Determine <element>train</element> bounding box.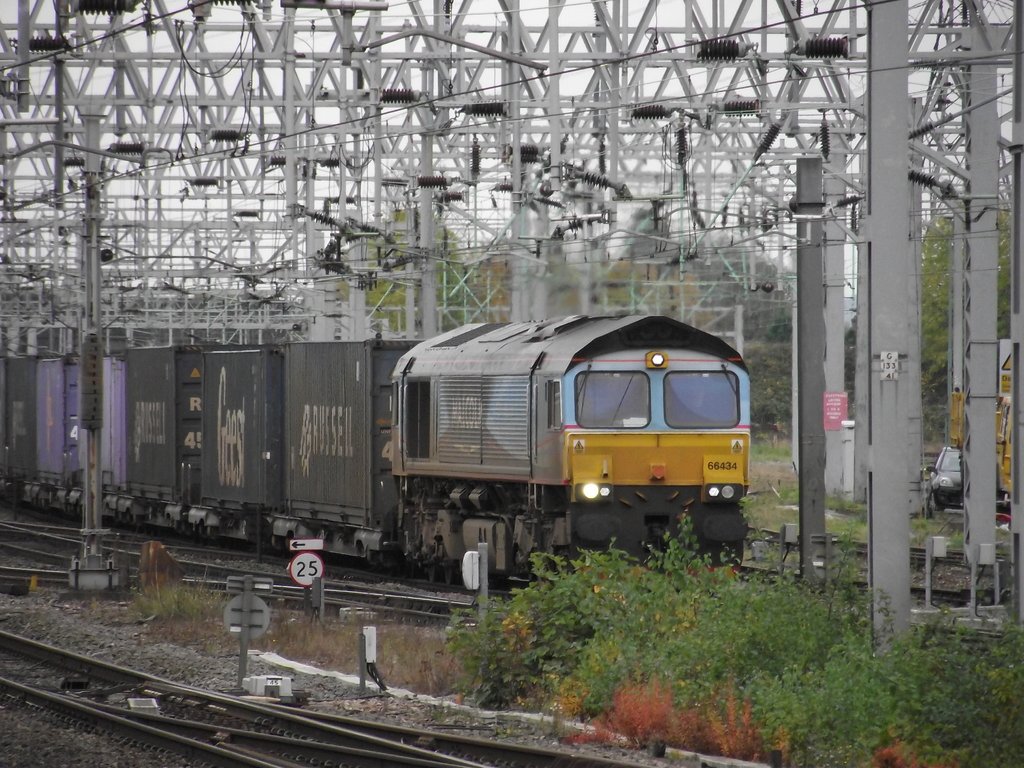
Determined: detection(0, 307, 752, 590).
